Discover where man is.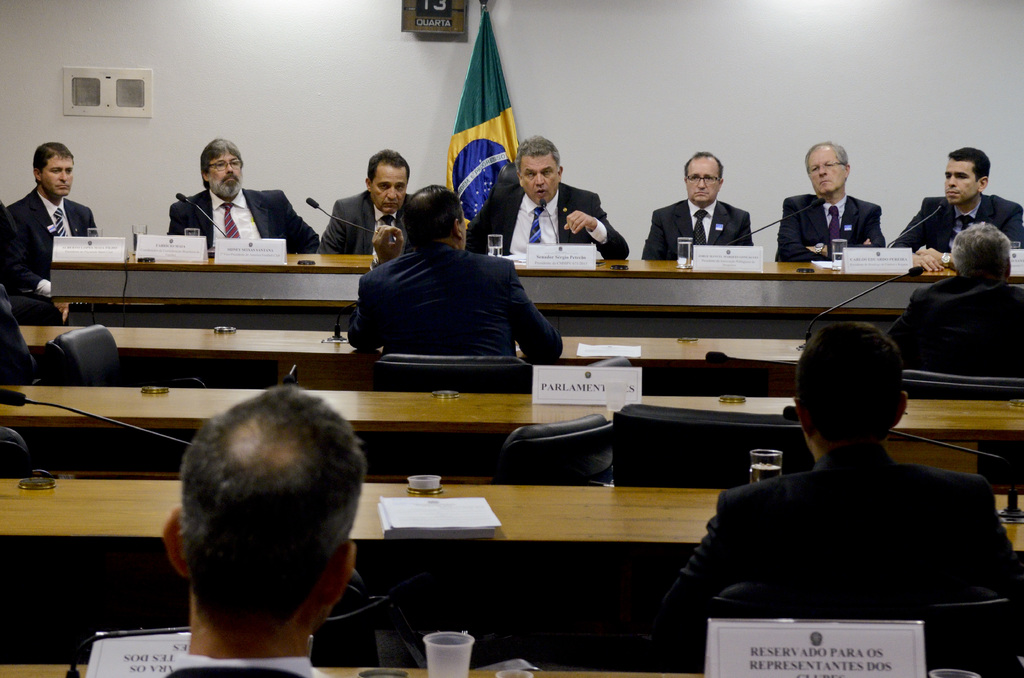
Discovered at {"x1": 168, "y1": 136, "x2": 318, "y2": 254}.
